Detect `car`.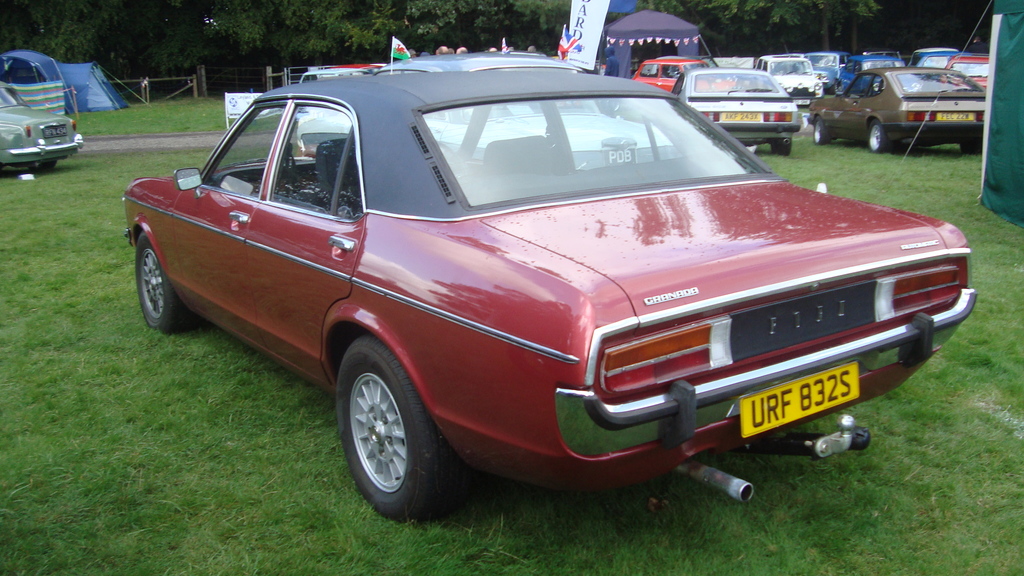
Detected at 670, 67, 808, 161.
